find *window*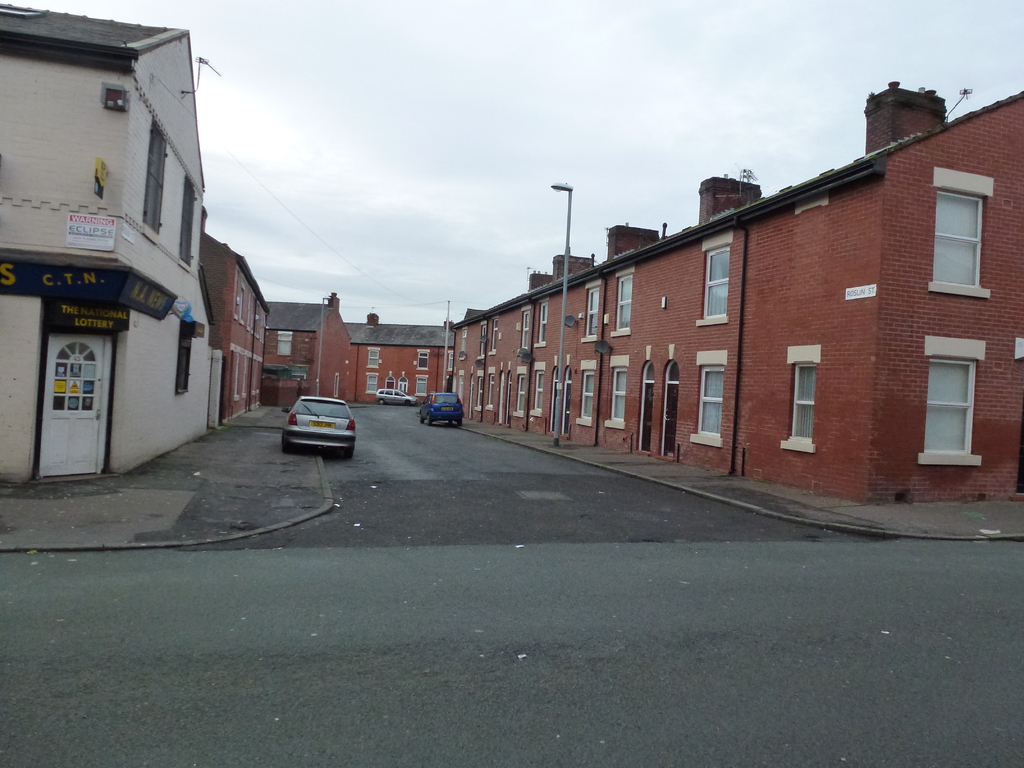
{"left": 607, "top": 358, "right": 632, "bottom": 430}
